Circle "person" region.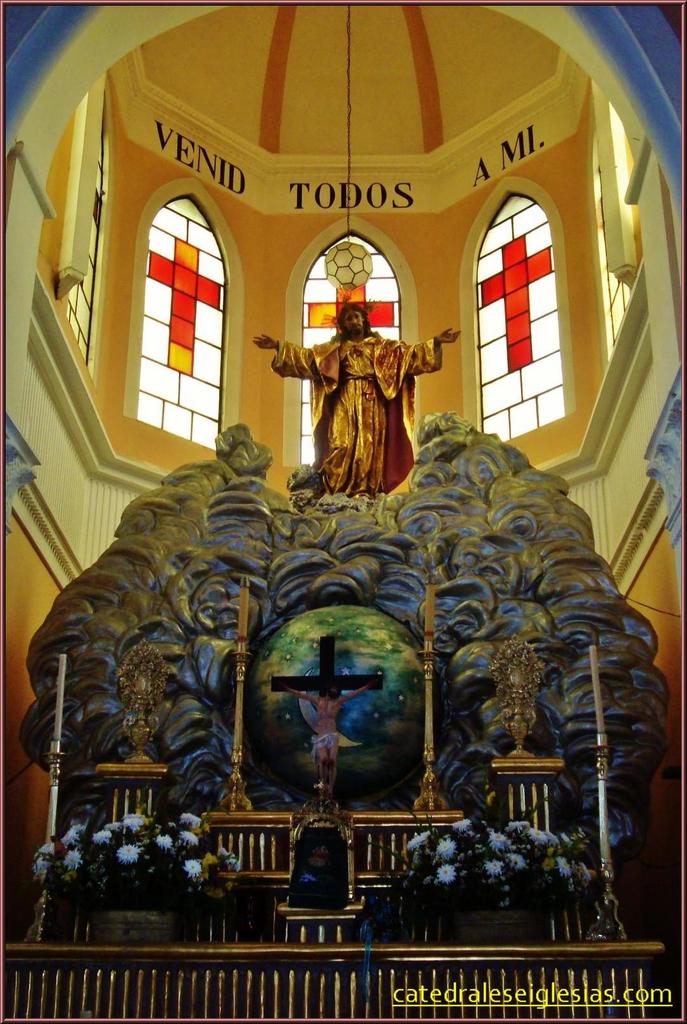
Region: BBox(286, 289, 433, 499).
